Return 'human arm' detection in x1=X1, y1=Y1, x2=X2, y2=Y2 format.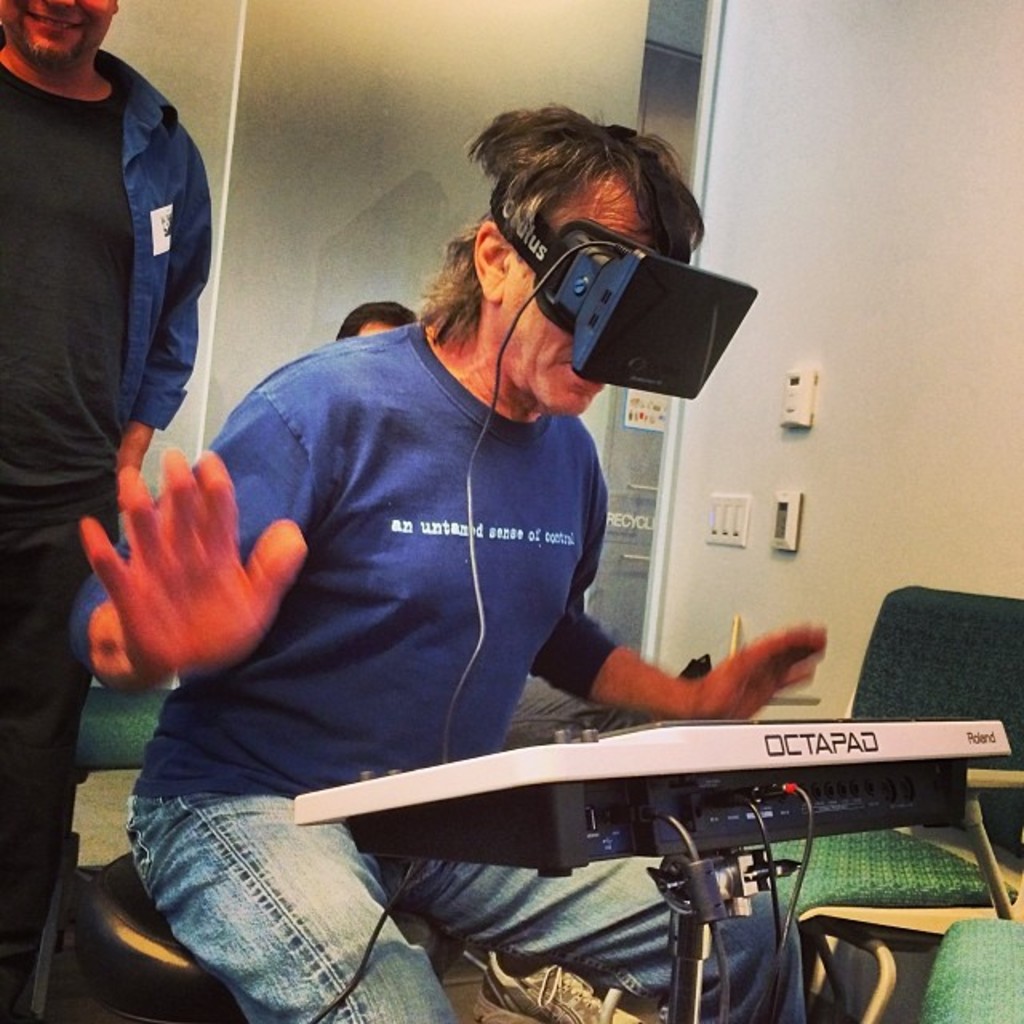
x1=534, y1=616, x2=882, y2=760.
